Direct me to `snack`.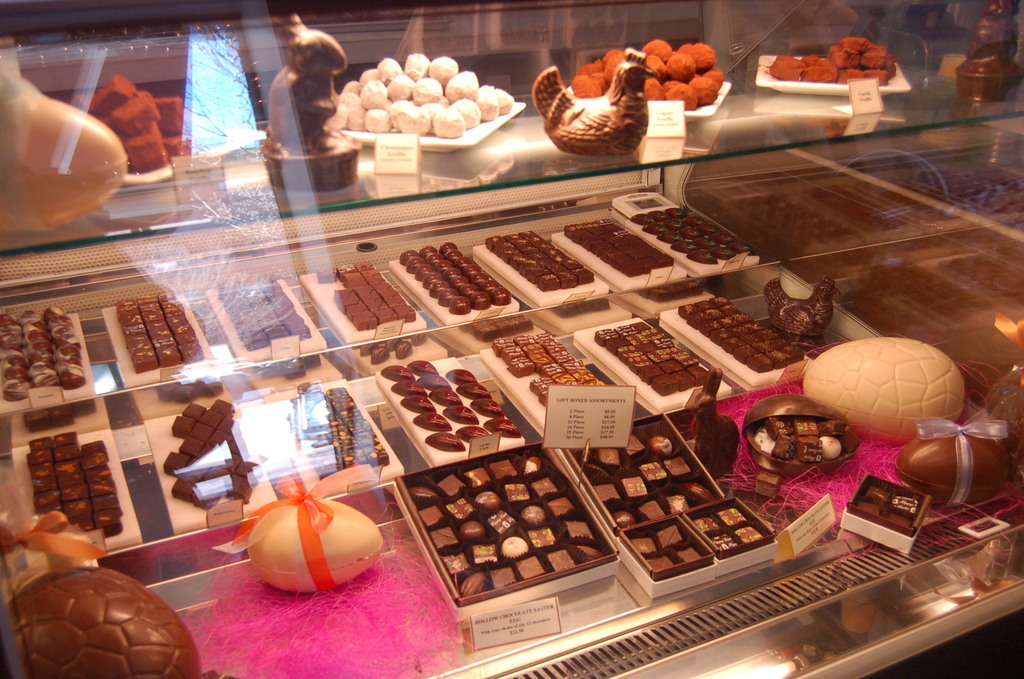
Direction: l=637, t=498, r=671, b=521.
